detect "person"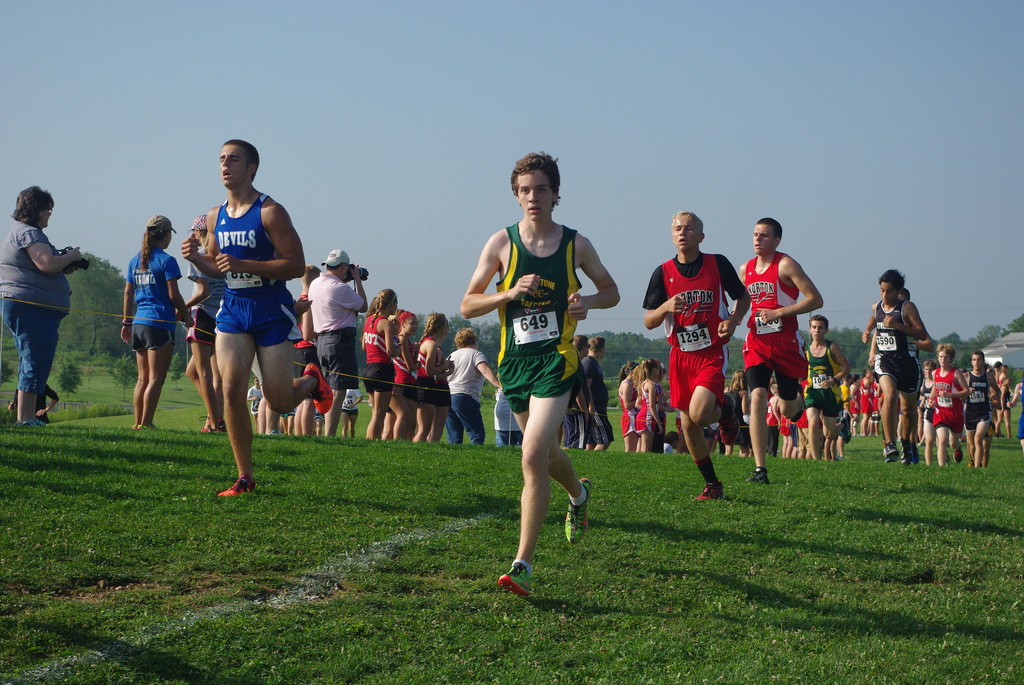
rect(0, 186, 85, 429)
